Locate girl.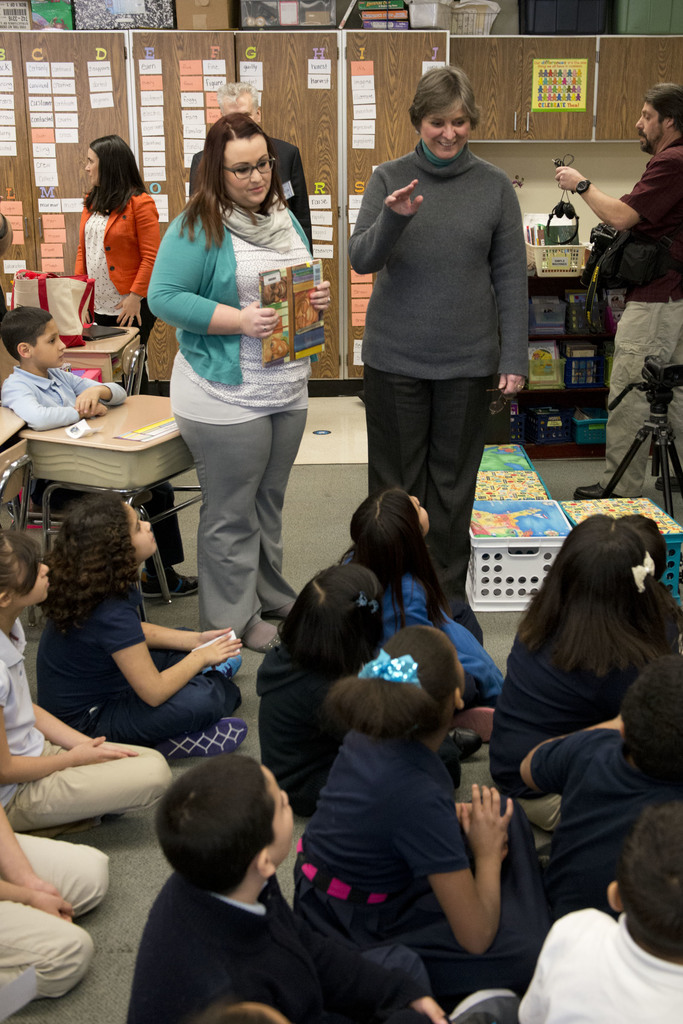
Bounding box: {"x1": 333, "y1": 484, "x2": 503, "y2": 705}.
